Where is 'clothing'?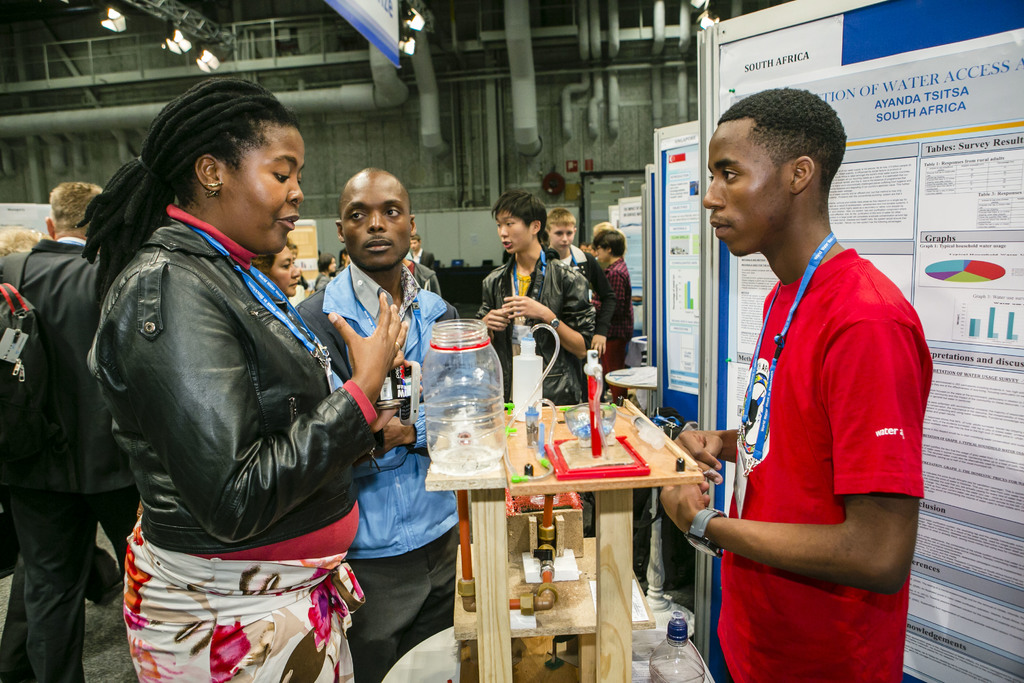
x1=0 y1=243 x2=102 y2=682.
